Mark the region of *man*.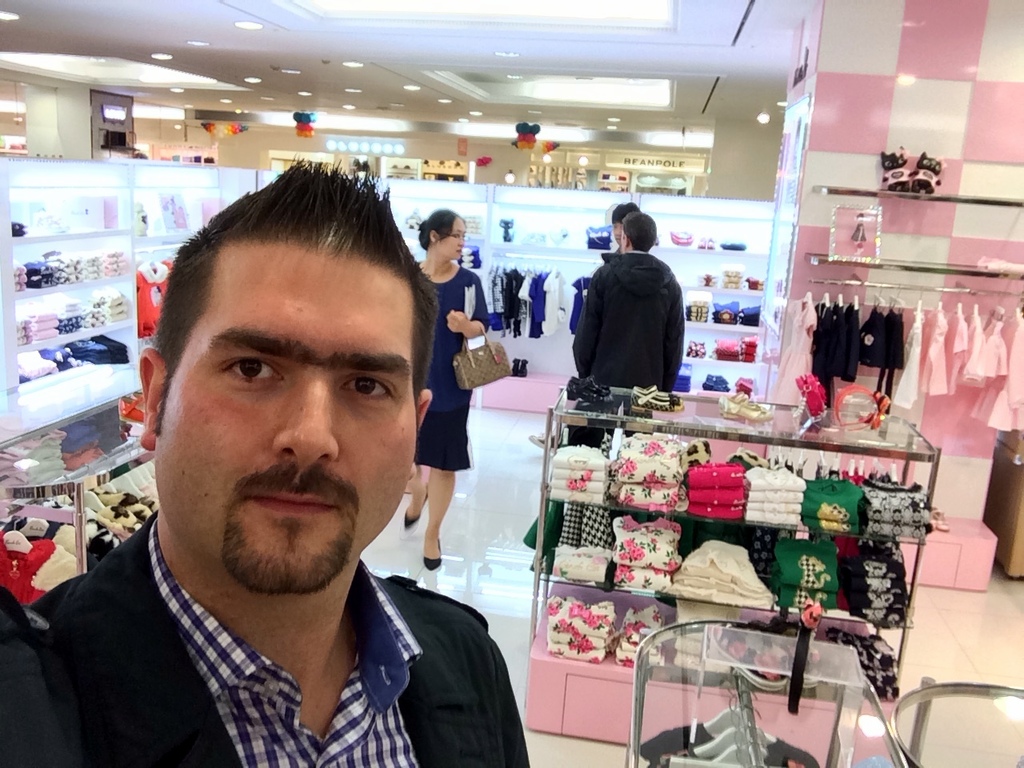
Region: x1=604, y1=204, x2=642, y2=262.
